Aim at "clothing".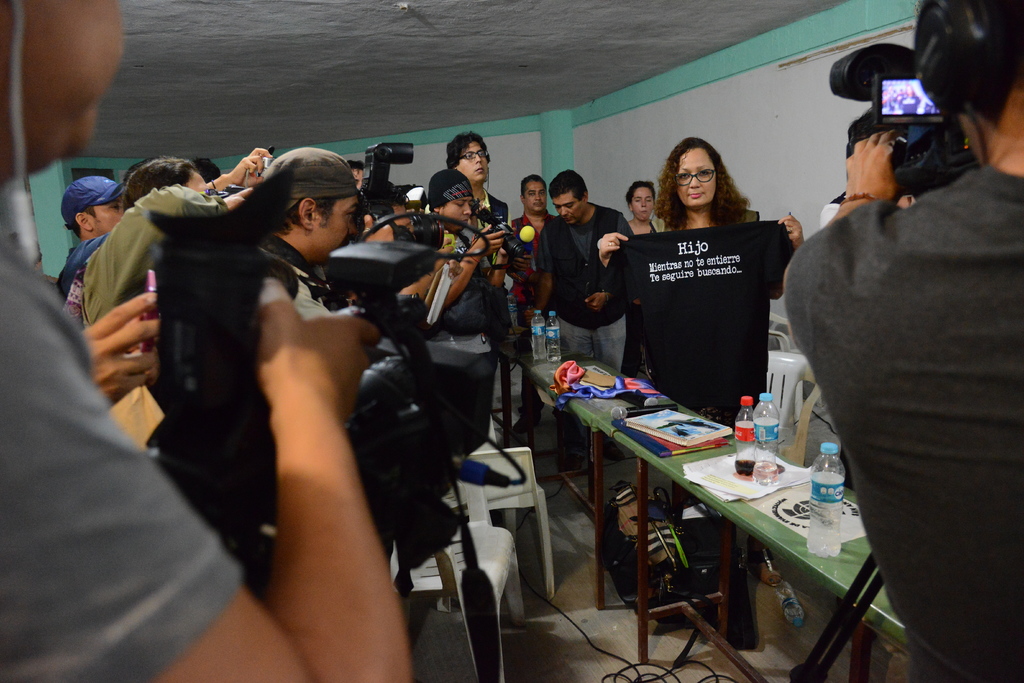
Aimed at (794,83,1012,669).
